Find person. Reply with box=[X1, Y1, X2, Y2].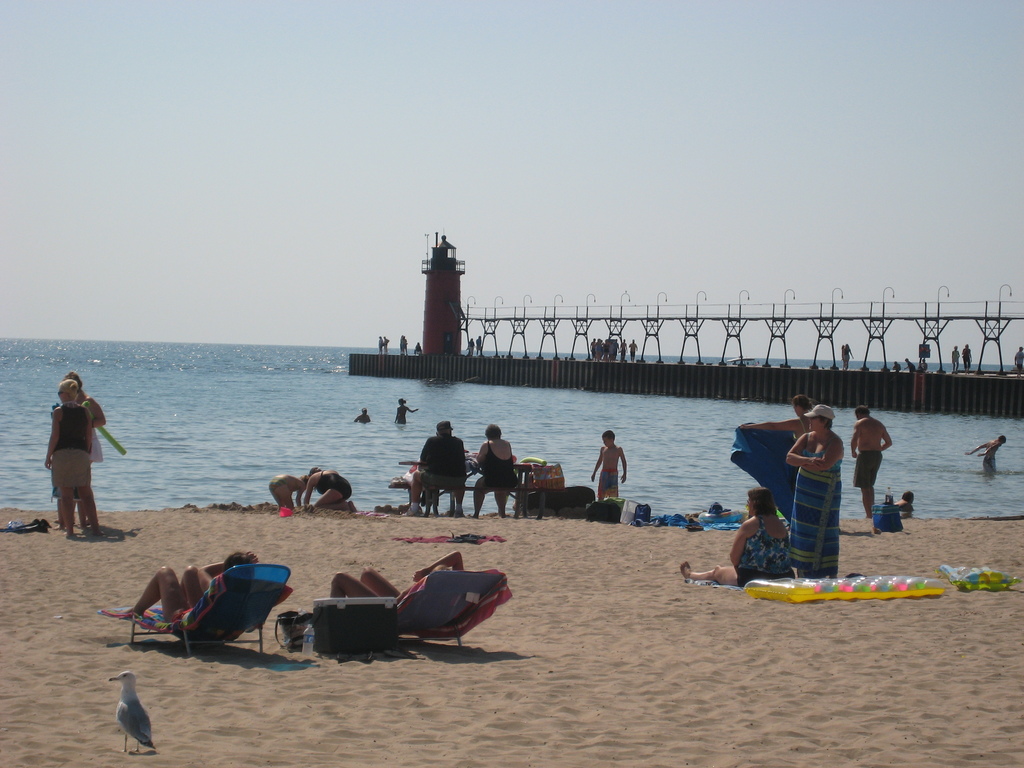
box=[122, 554, 259, 641].
